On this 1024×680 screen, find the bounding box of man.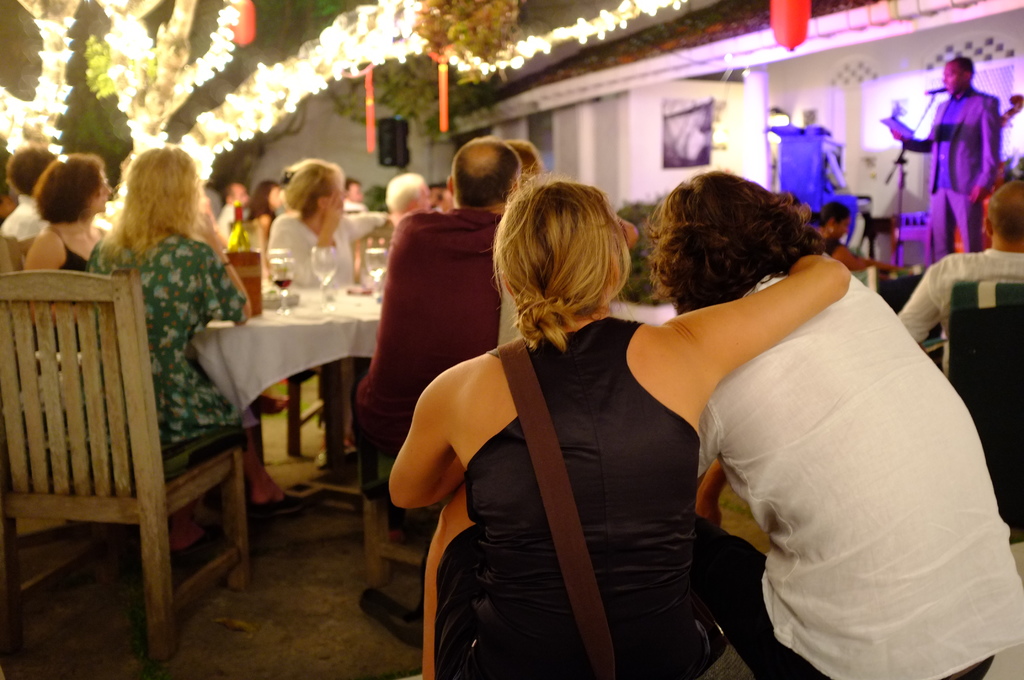
Bounding box: left=354, top=140, right=520, bottom=465.
